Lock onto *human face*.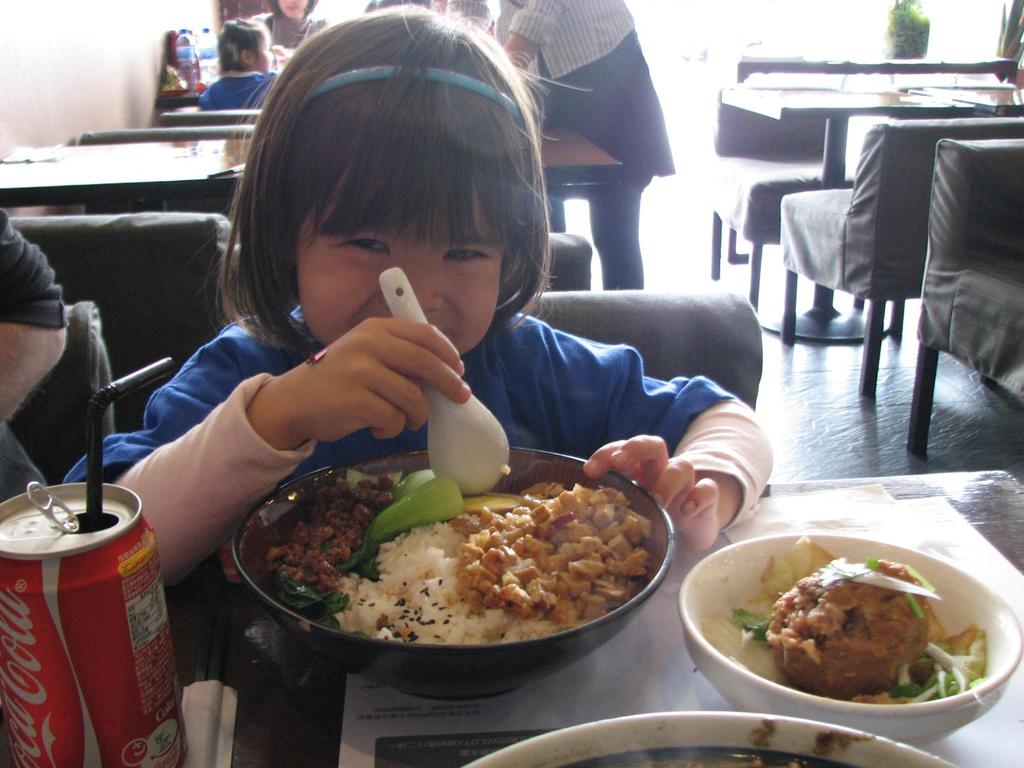
Locked: locate(281, 0, 309, 23).
